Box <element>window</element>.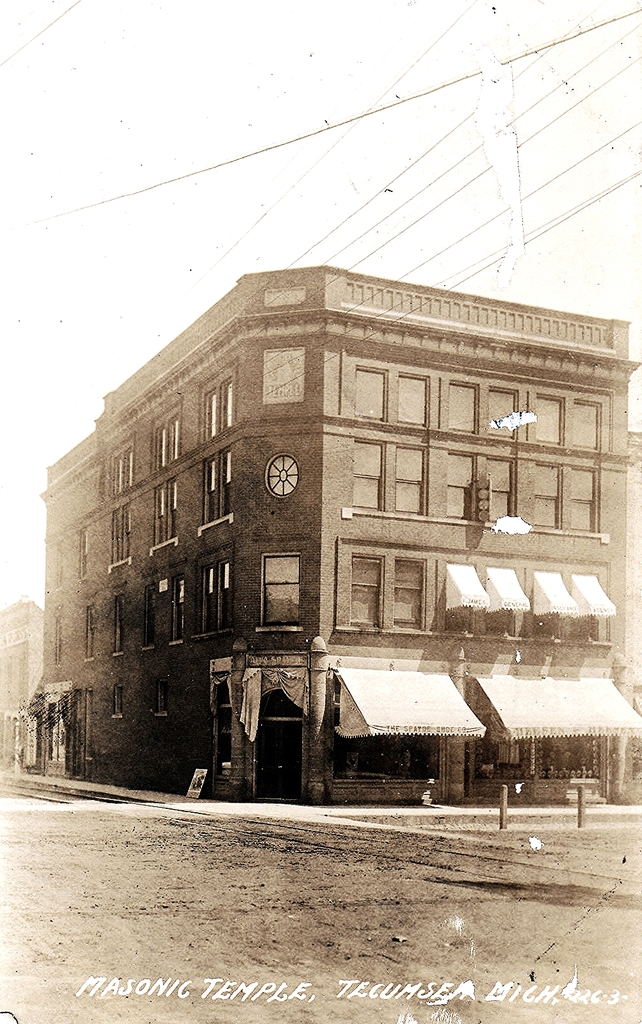
356/369/384/423.
